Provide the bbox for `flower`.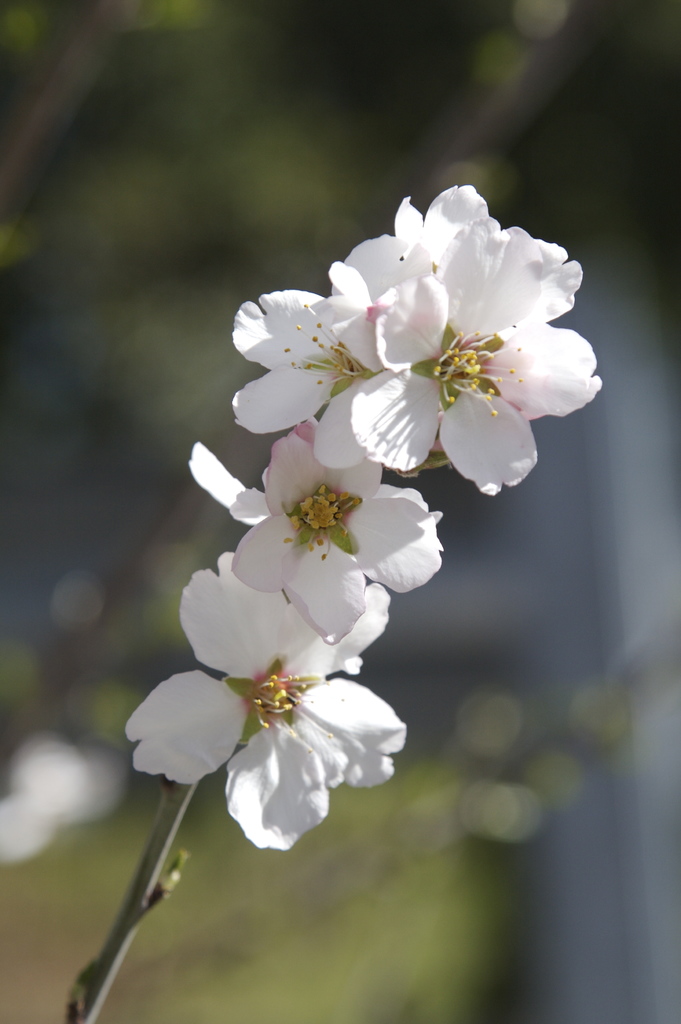
bbox(231, 292, 361, 435).
